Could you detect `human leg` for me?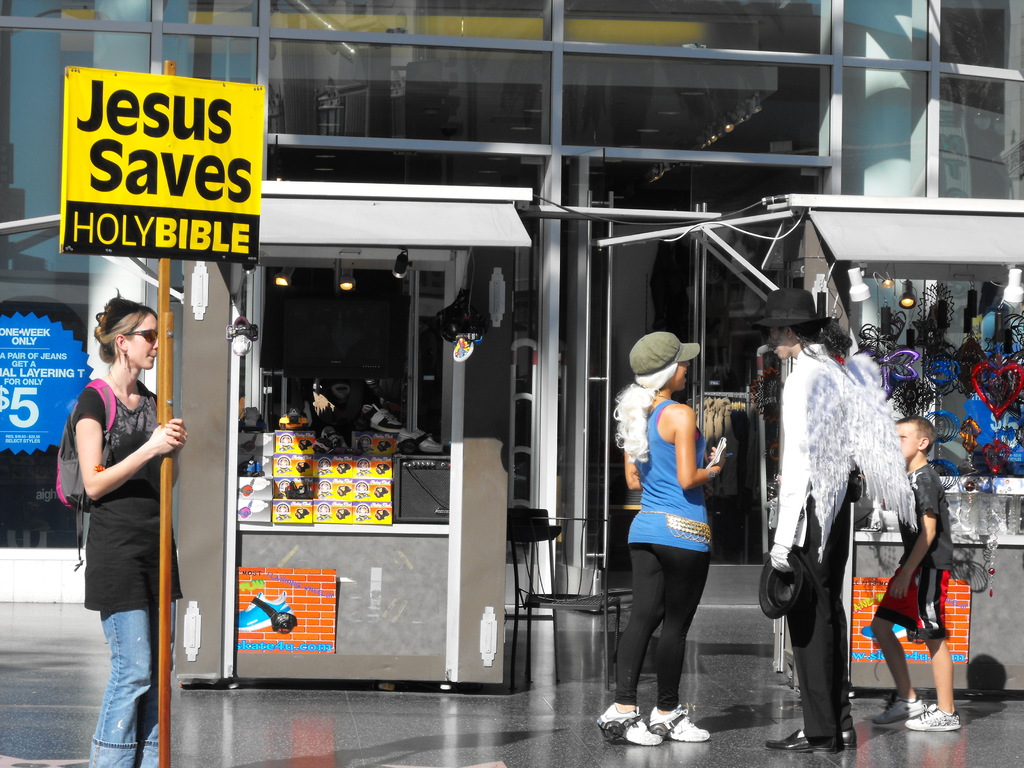
Detection result: (x1=764, y1=486, x2=836, y2=755).
